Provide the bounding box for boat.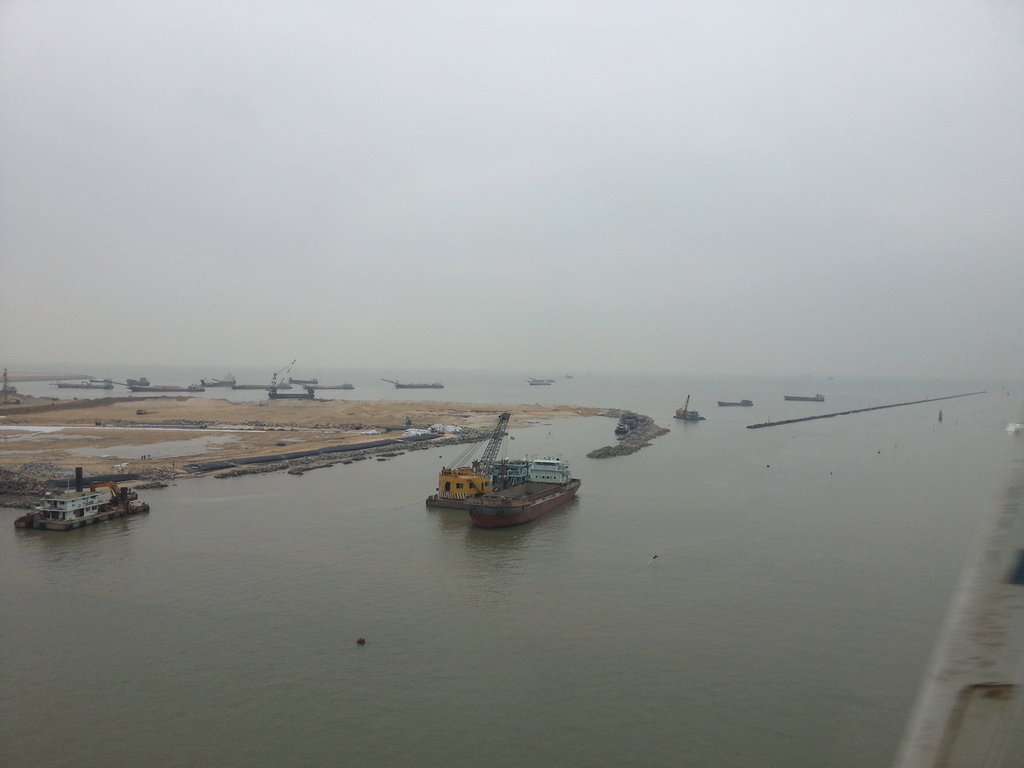
rect(394, 383, 459, 386).
